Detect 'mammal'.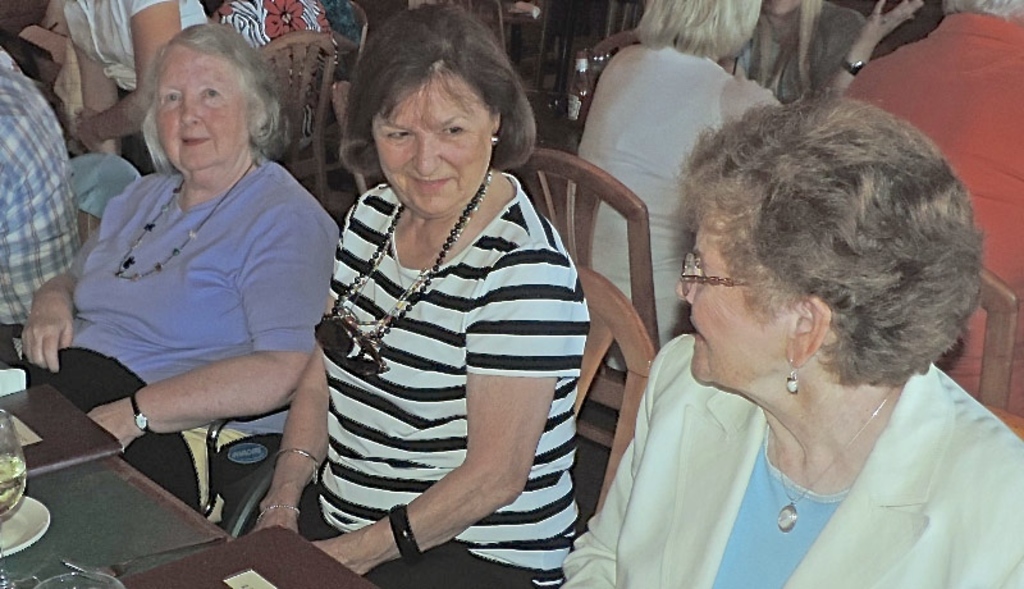
Detected at 209/0/352/54.
